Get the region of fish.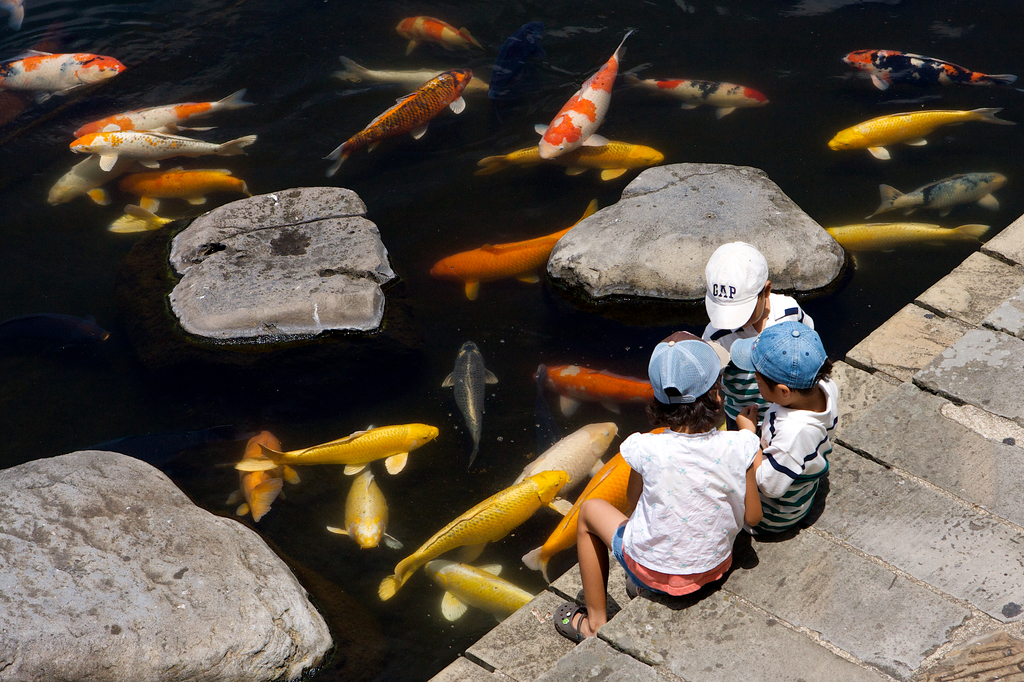
<region>372, 472, 564, 607</region>.
